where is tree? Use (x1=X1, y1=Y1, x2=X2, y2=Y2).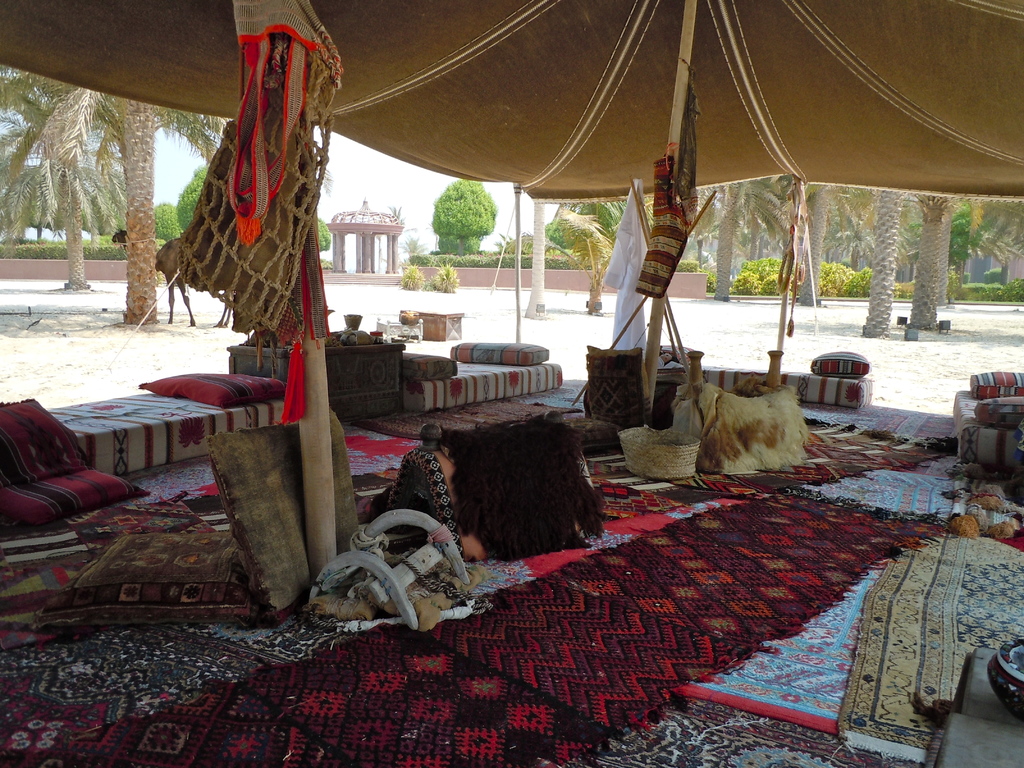
(x1=430, y1=182, x2=496, y2=257).
